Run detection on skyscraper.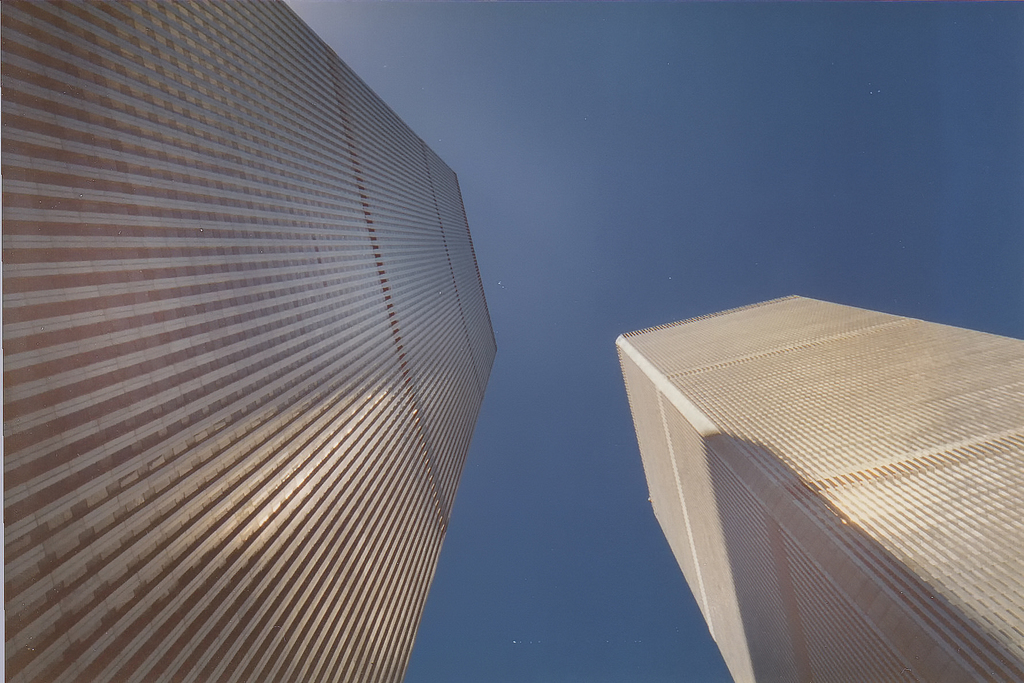
Result: detection(0, 0, 569, 663).
